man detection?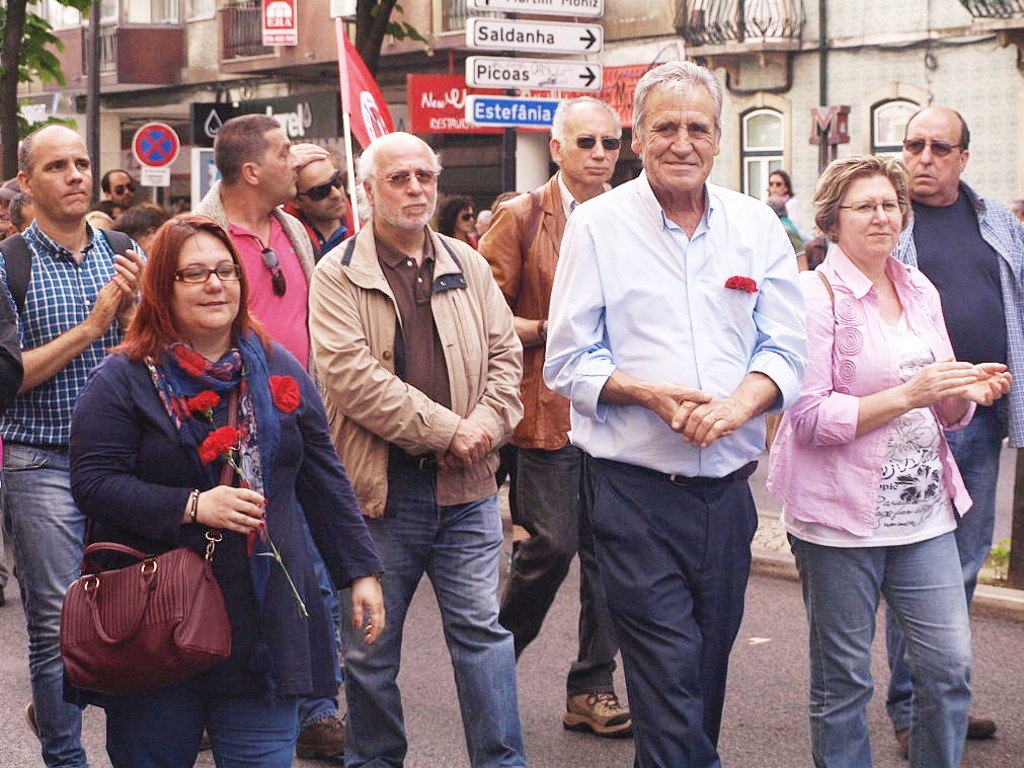
<box>0,122,149,767</box>
